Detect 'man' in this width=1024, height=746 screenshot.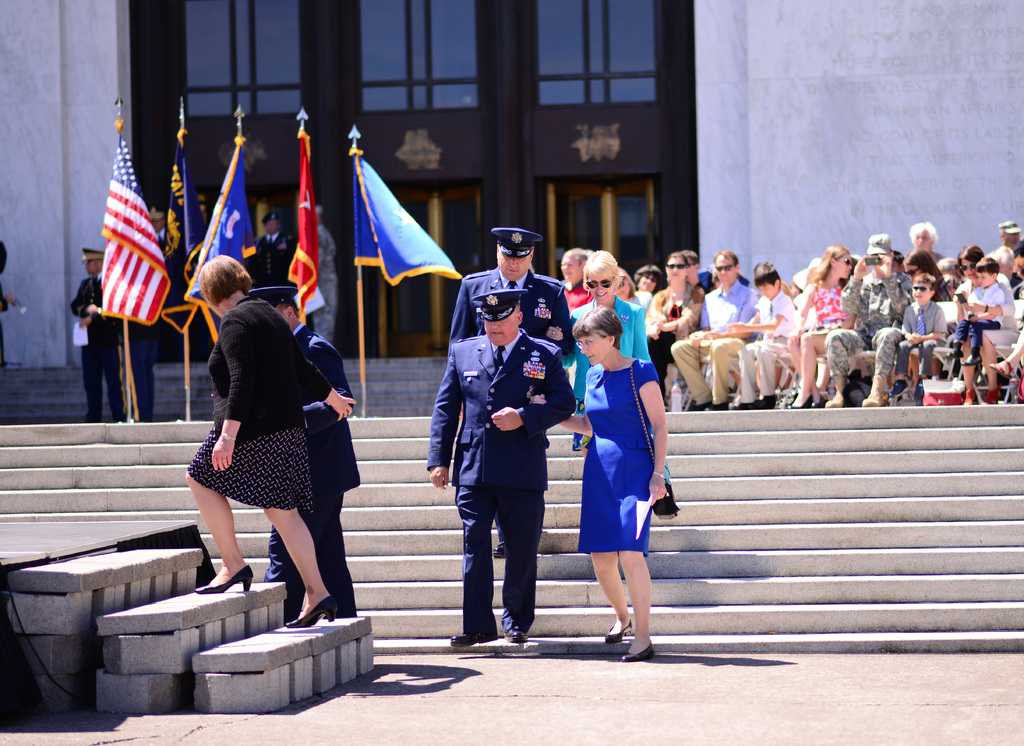
Detection: (246,208,294,290).
